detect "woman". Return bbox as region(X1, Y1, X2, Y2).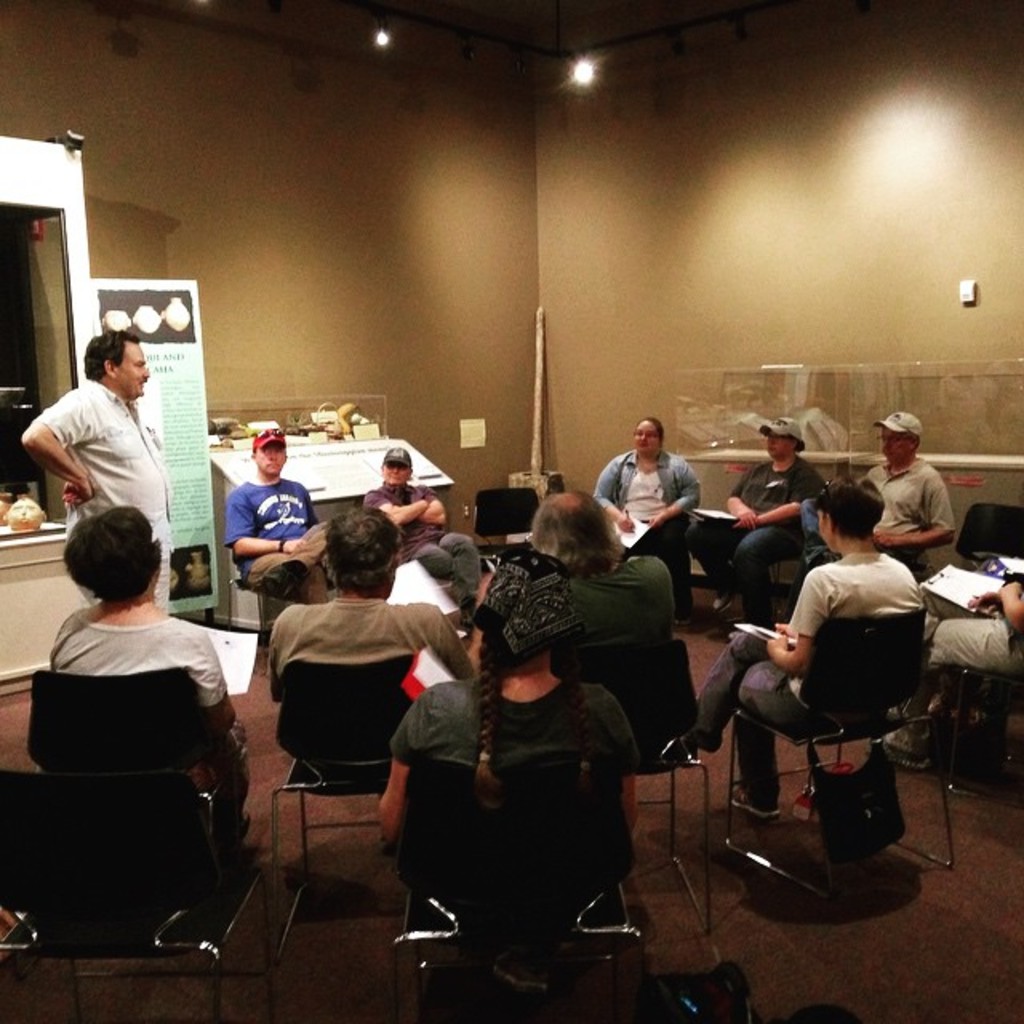
region(376, 554, 643, 995).
